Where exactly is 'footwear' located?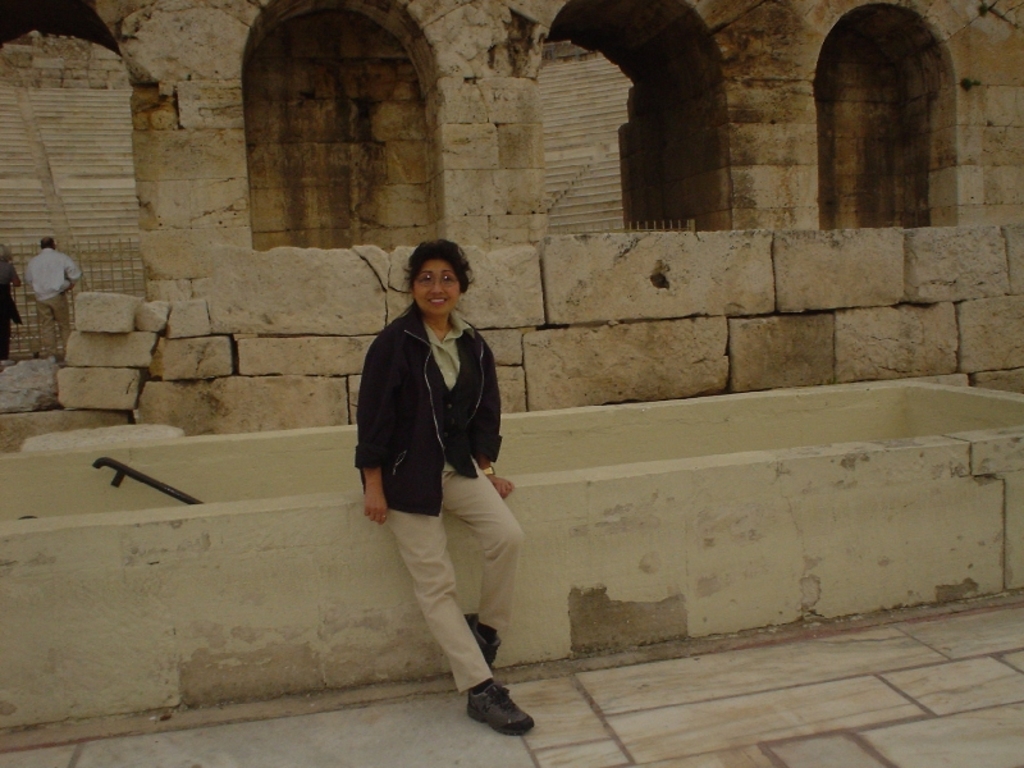
Its bounding box is x1=467 y1=677 x2=531 y2=730.
